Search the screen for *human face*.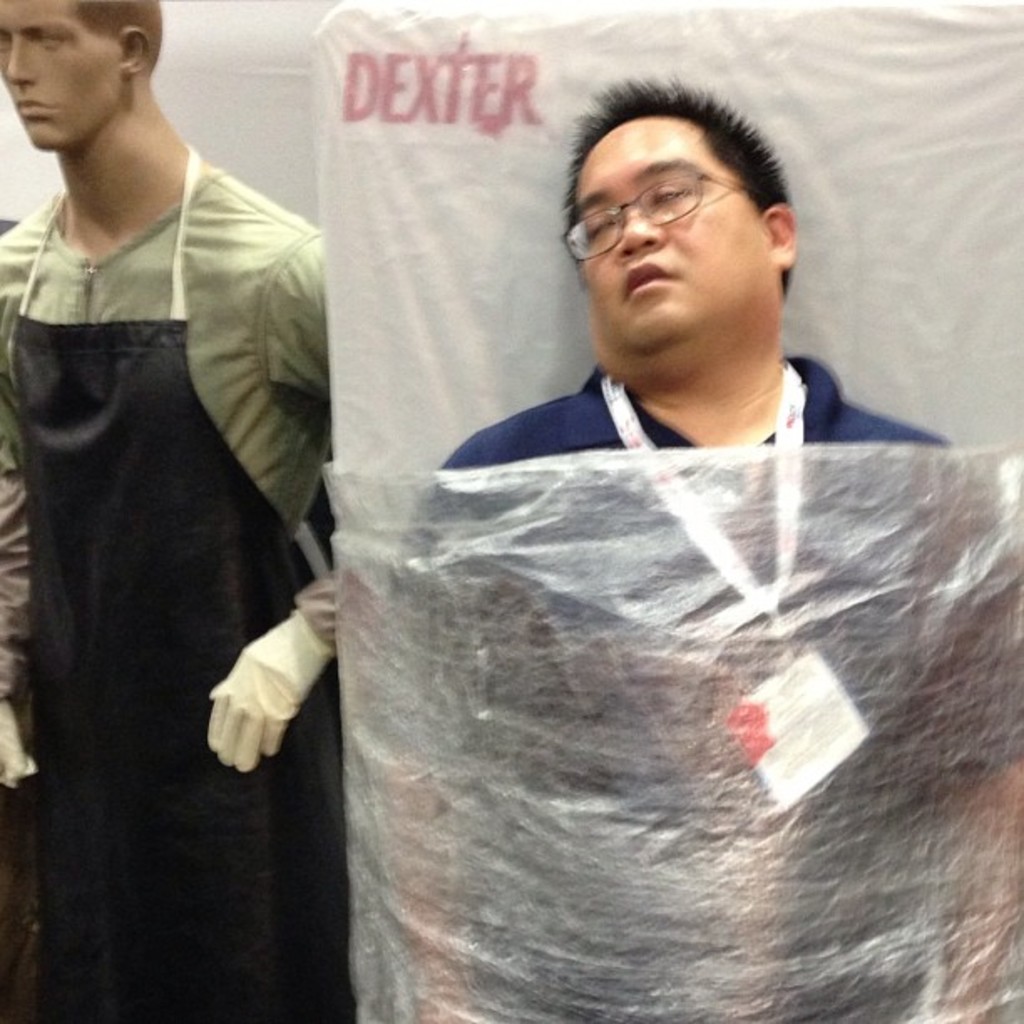
Found at x1=577 y1=117 x2=773 y2=355.
